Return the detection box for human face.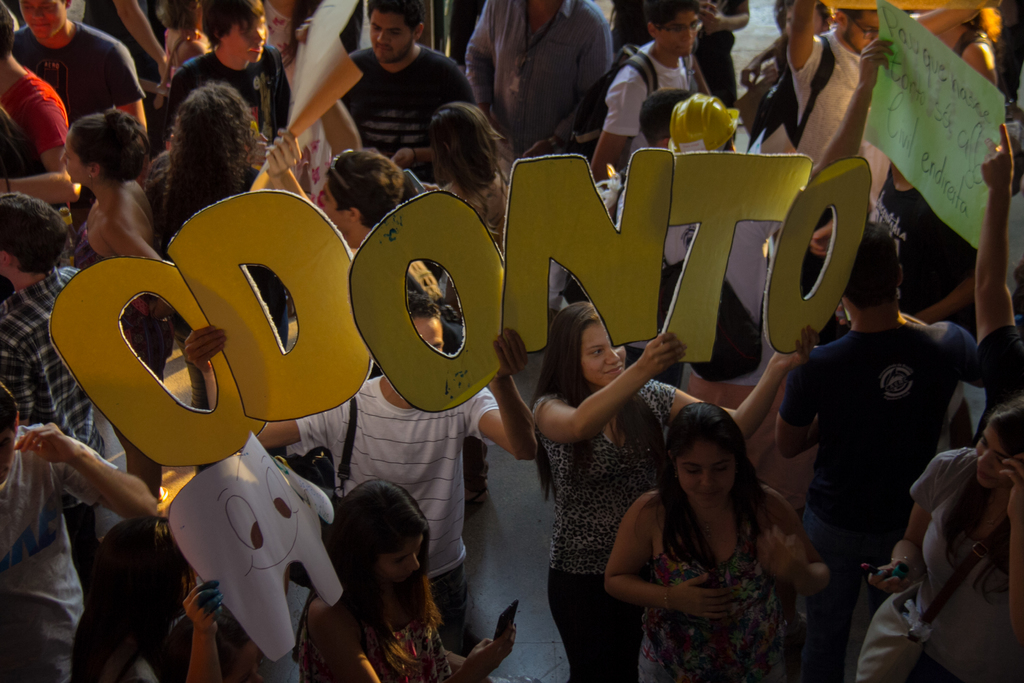
bbox=[320, 182, 349, 226].
